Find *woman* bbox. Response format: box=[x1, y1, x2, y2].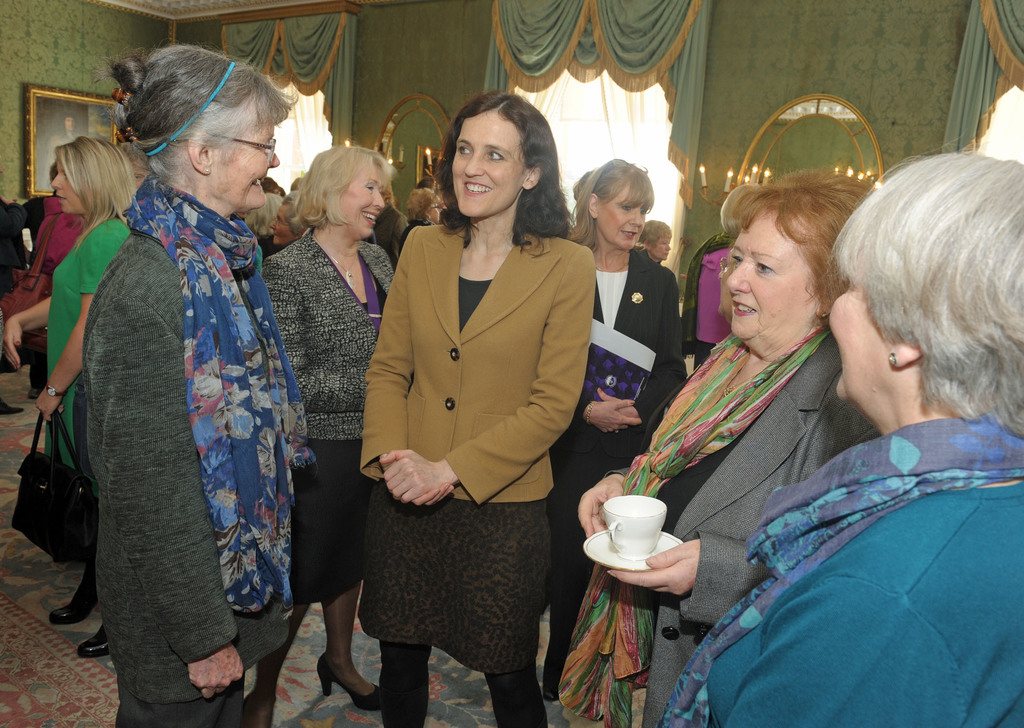
box=[247, 150, 383, 727].
